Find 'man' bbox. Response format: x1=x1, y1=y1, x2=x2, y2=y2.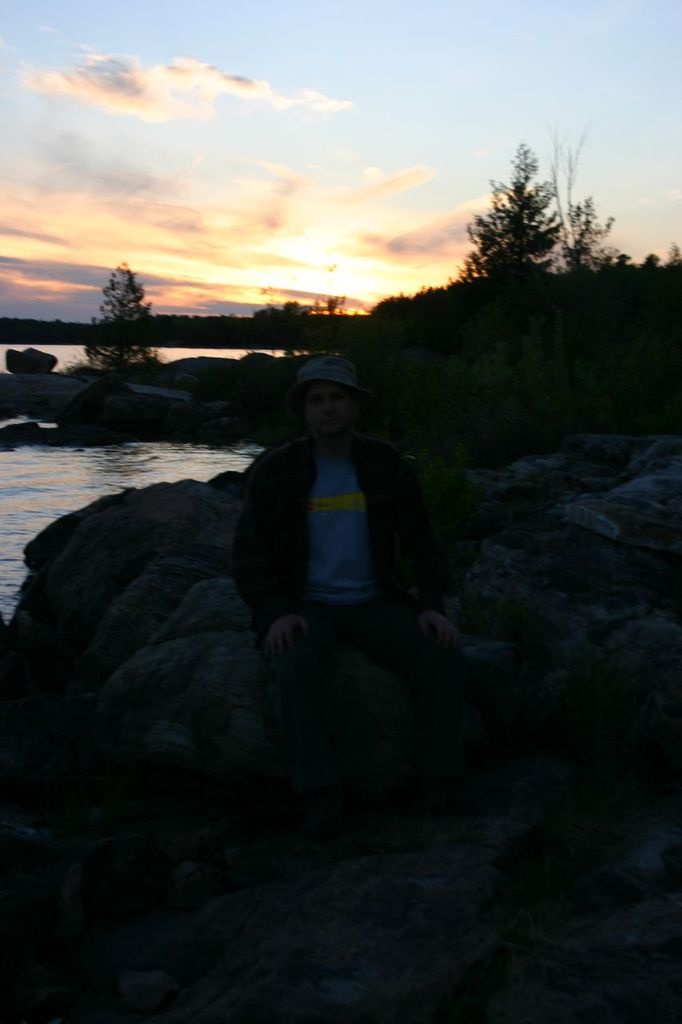
x1=232, y1=350, x2=462, y2=801.
